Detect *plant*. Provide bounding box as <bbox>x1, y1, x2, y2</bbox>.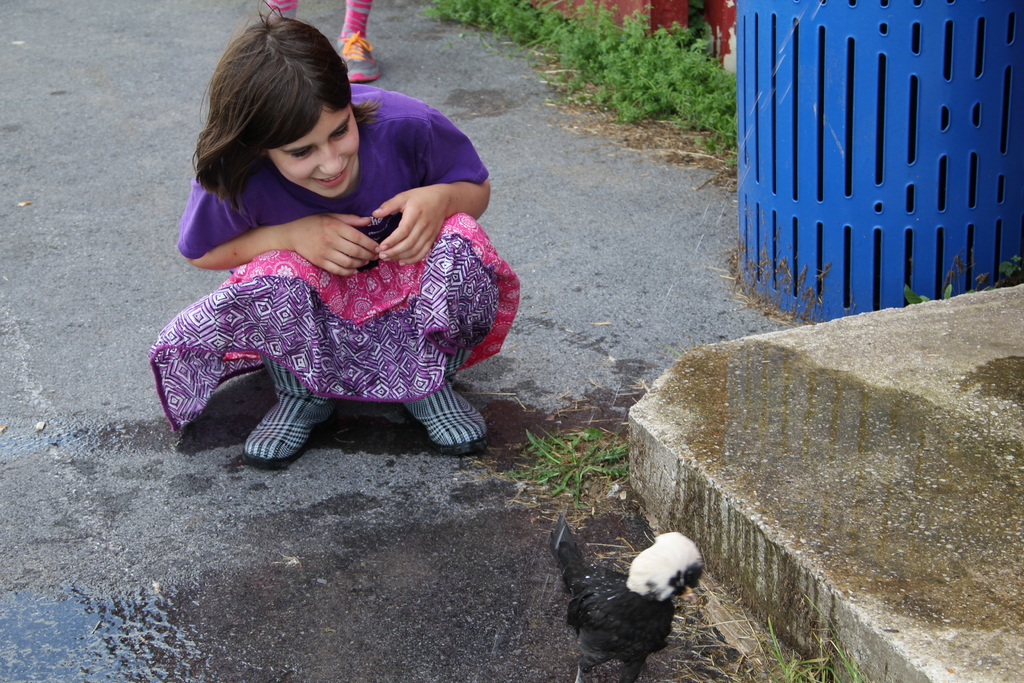
<bbox>730, 603, 879, 682</bbox>.
